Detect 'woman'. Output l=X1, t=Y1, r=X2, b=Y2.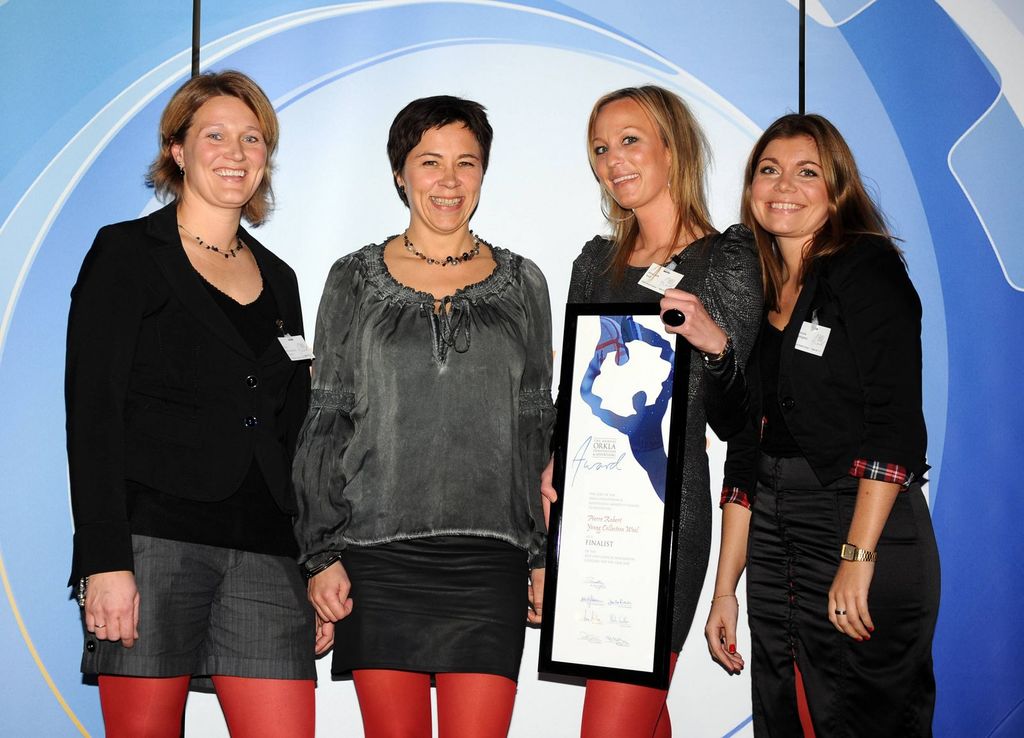
l=69, t=70, r=334, b=737.
